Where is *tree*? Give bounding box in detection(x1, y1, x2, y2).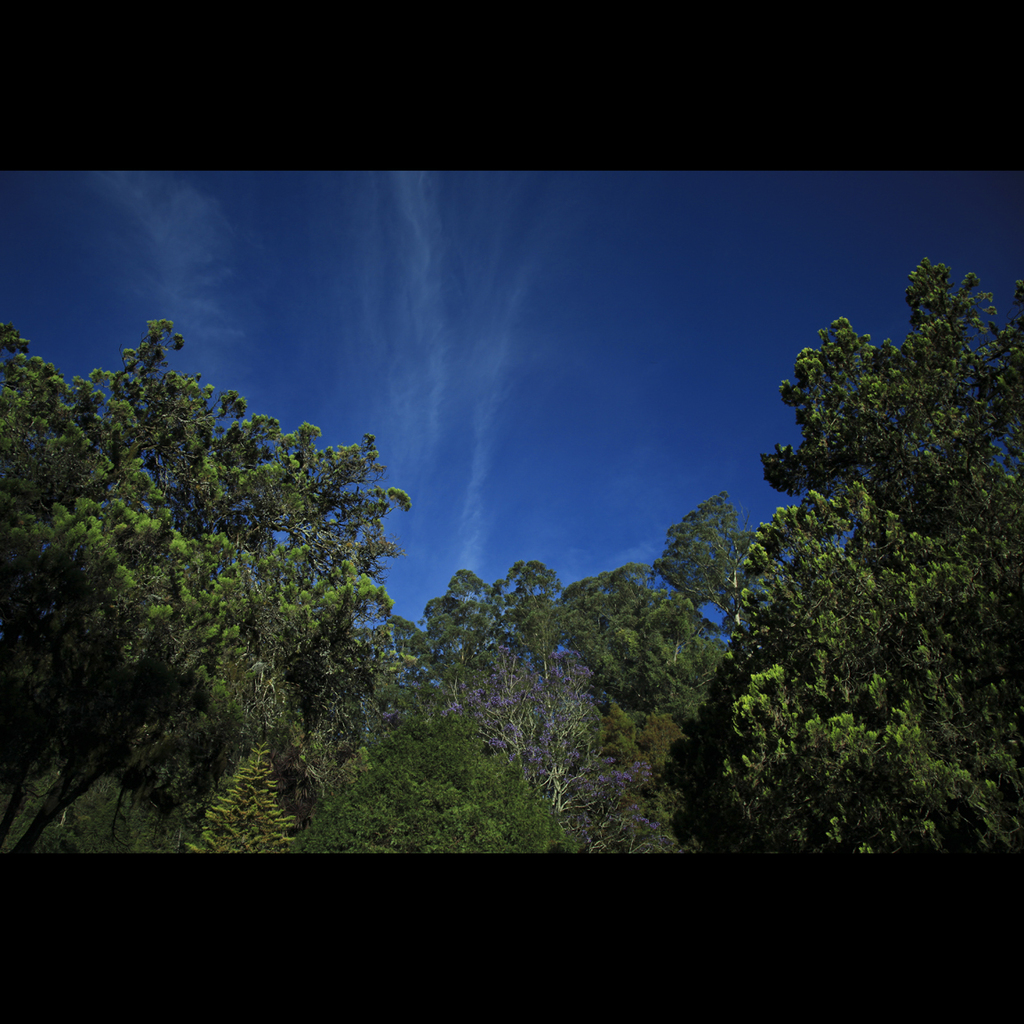
detection(592, 587, 733, 730).
